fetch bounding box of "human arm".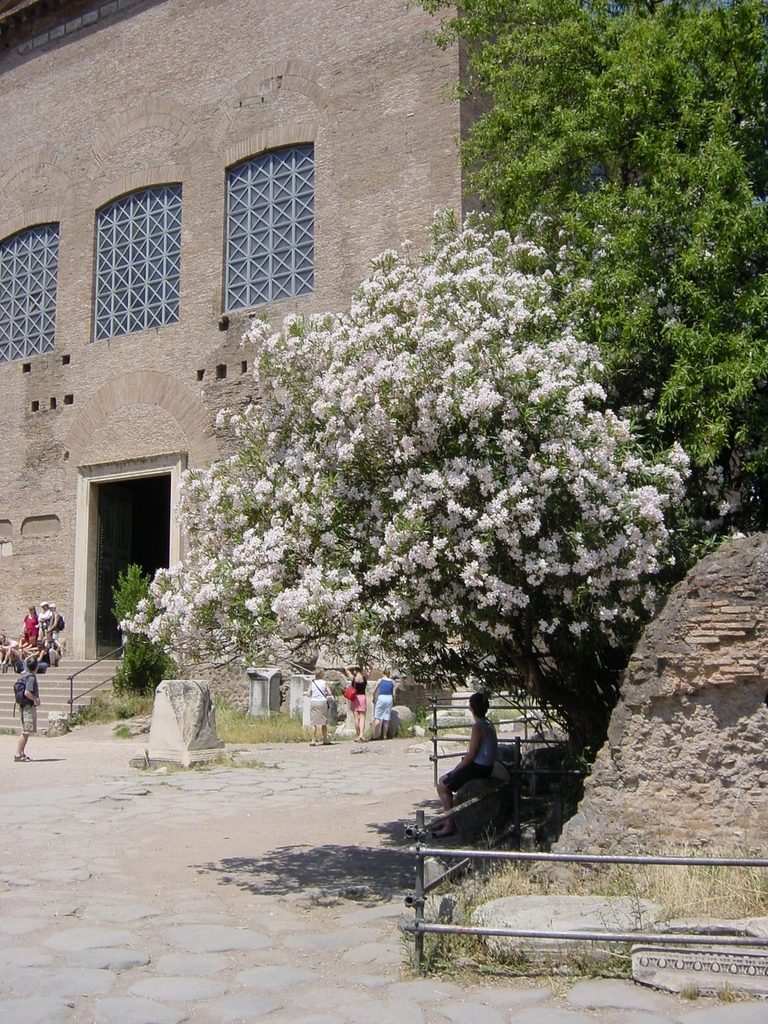
Bbox: bbox=(33, 620, 42, 628).
